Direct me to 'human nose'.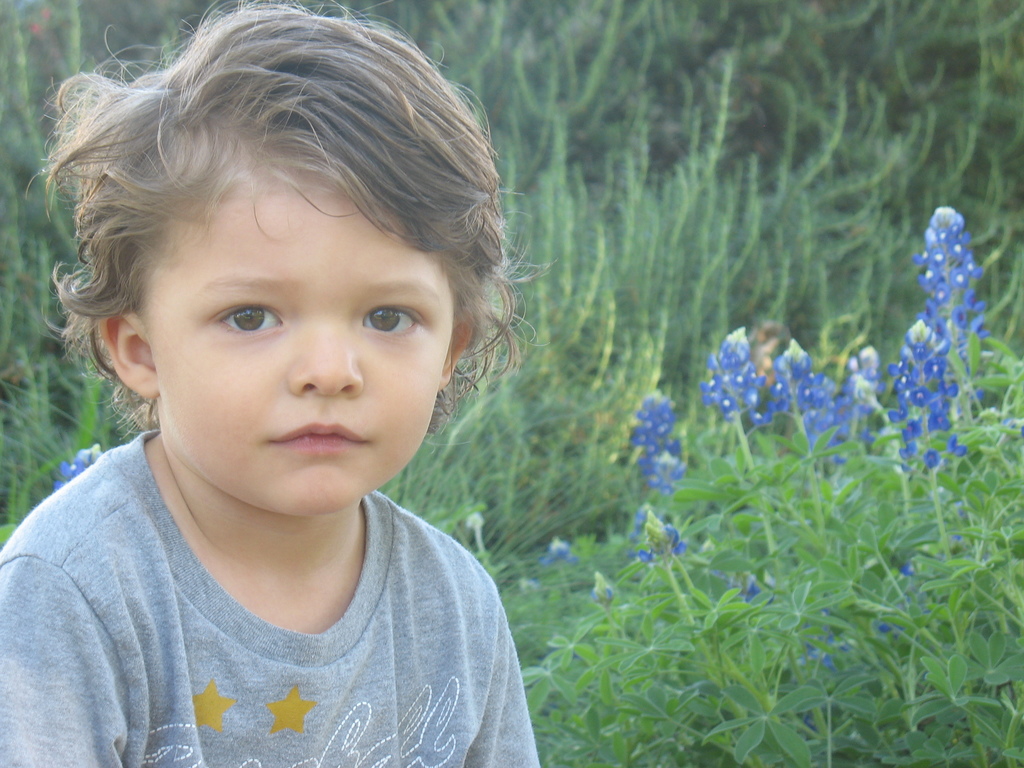
Direction: 278 324 367 410.
